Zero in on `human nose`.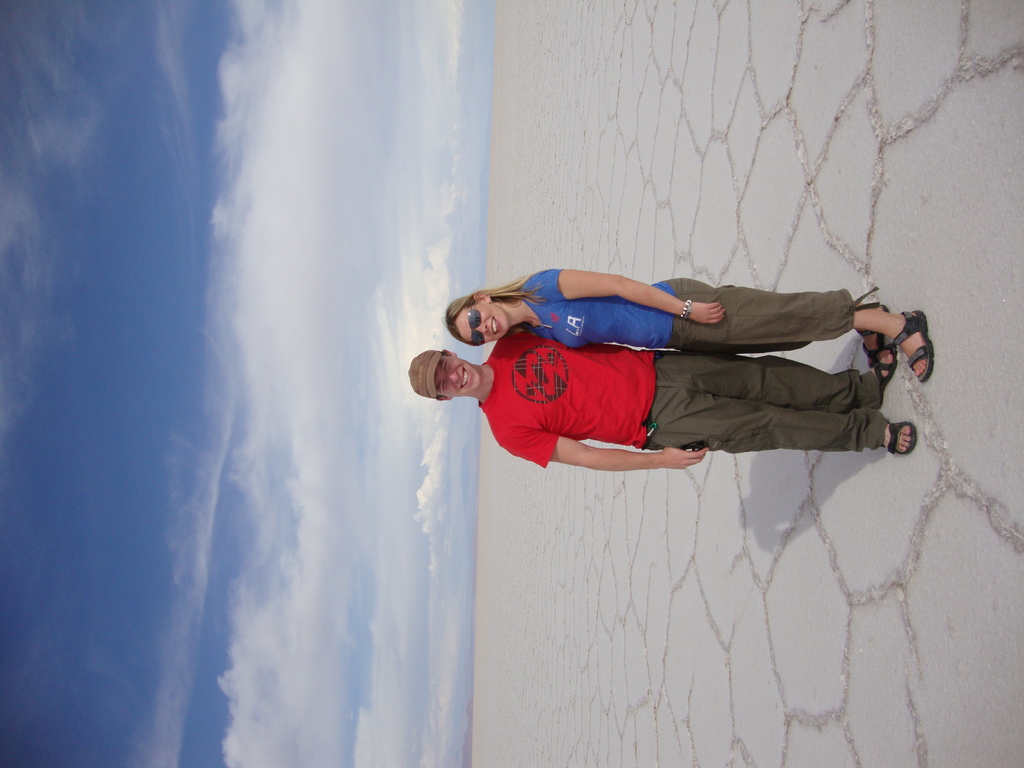
Zeroed in: {"x1": 442, "y1": 369, "x2": 458, "y2": 385}.
